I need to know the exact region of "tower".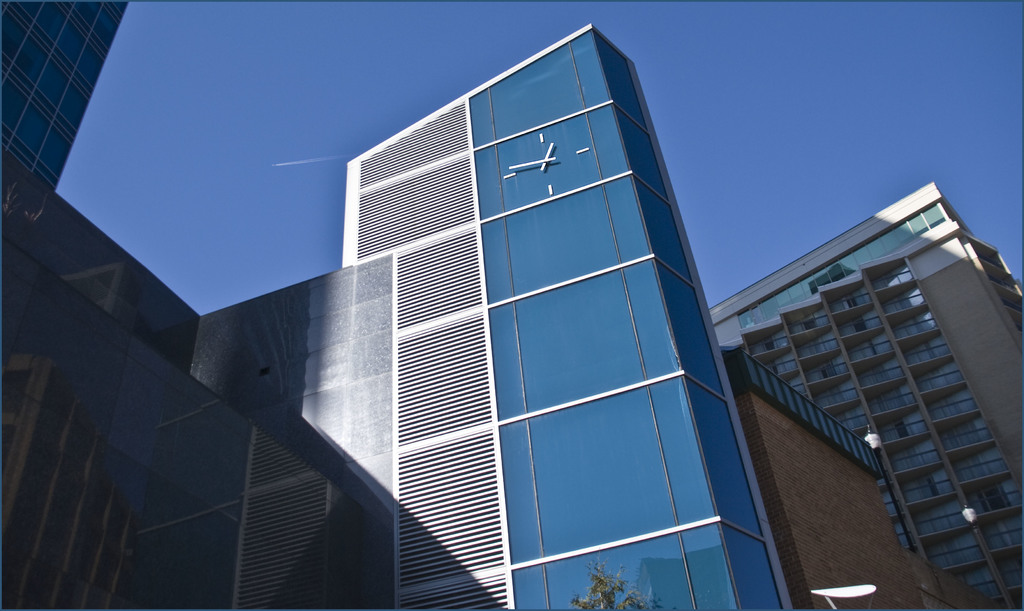
Region: {"x1": 324, "y1": 34, "x2": 784, "y2": 610}.
